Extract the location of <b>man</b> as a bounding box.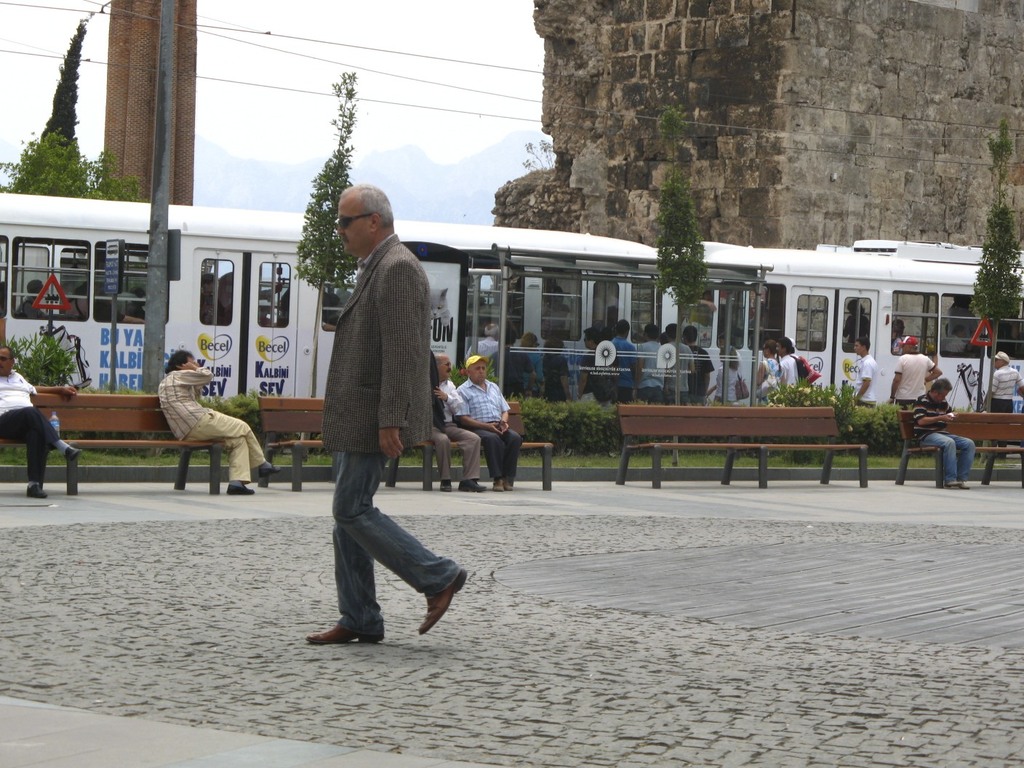
[left=296, top=179, right=454, bottom=657].
